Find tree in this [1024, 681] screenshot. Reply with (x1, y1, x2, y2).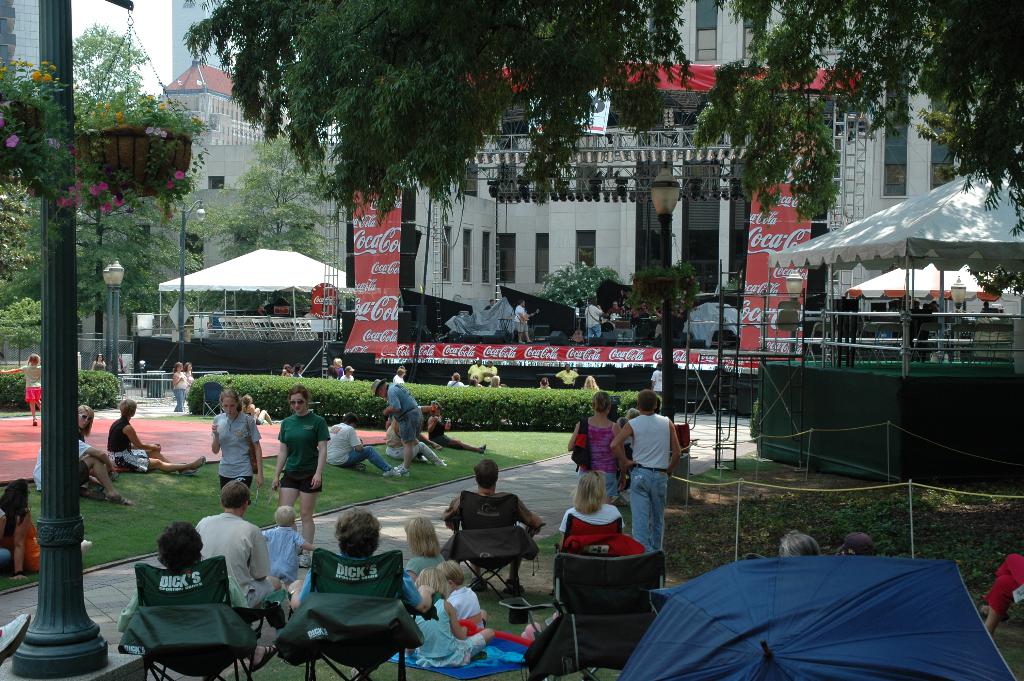
(688, 0, 1023, 243).
